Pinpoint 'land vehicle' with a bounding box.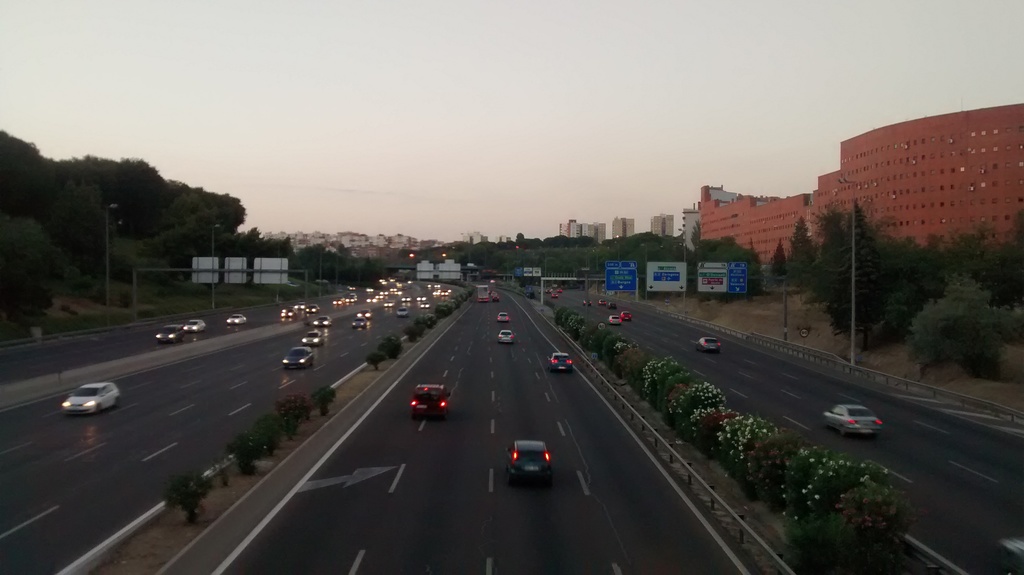
<box>477,286,487,303</box>.
